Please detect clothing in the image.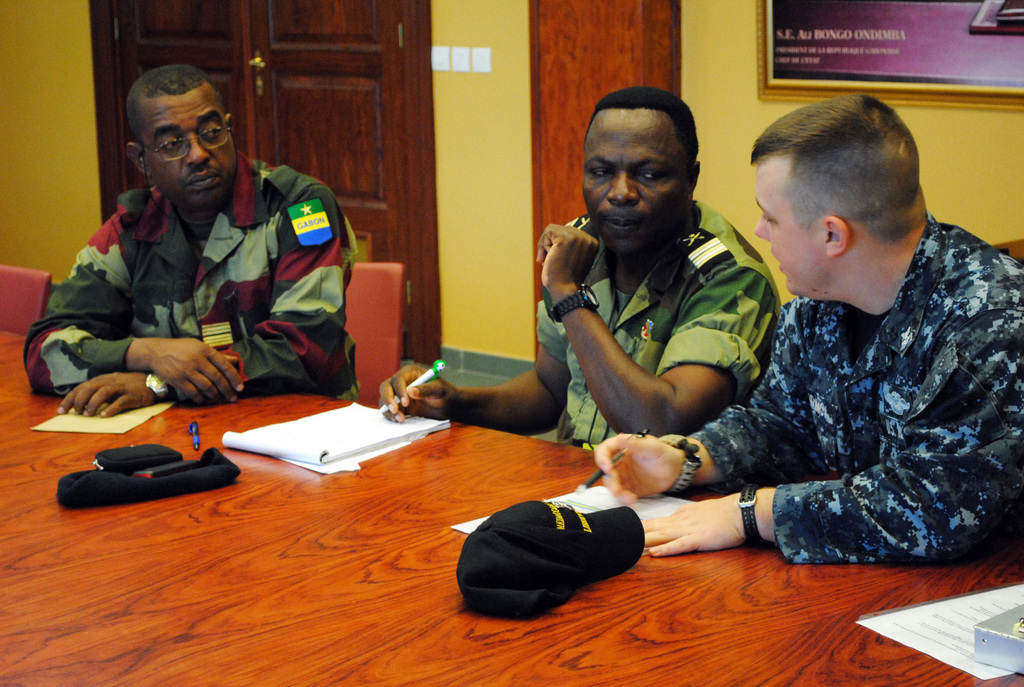
locate(532, 191, 785, 453).
